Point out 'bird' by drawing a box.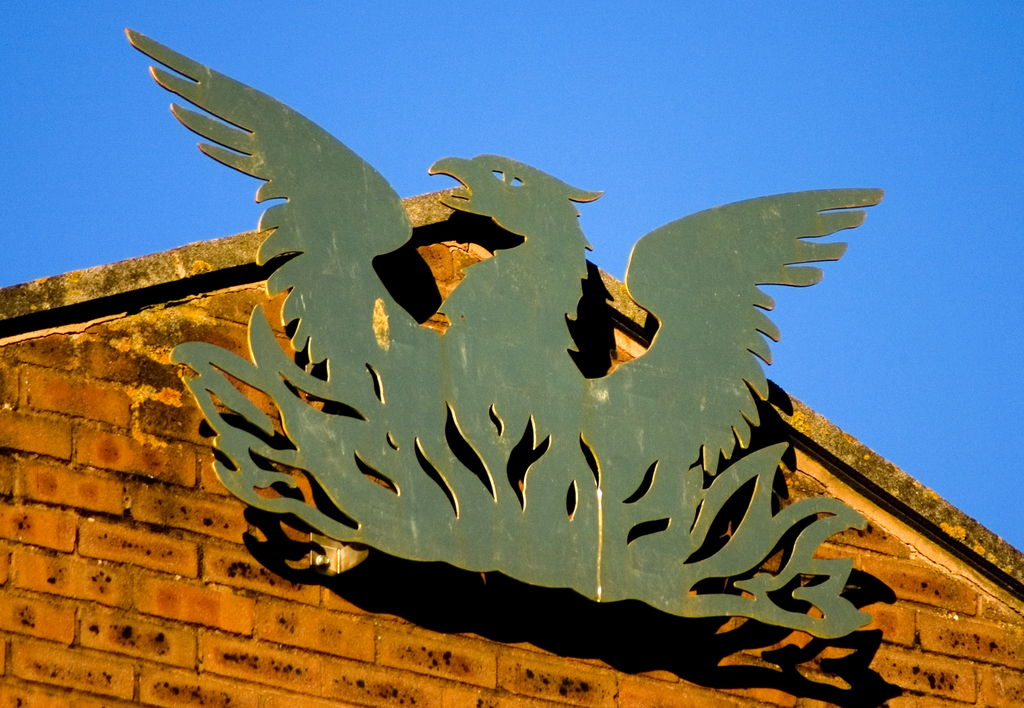
locate(126, 28, 887, 641).
